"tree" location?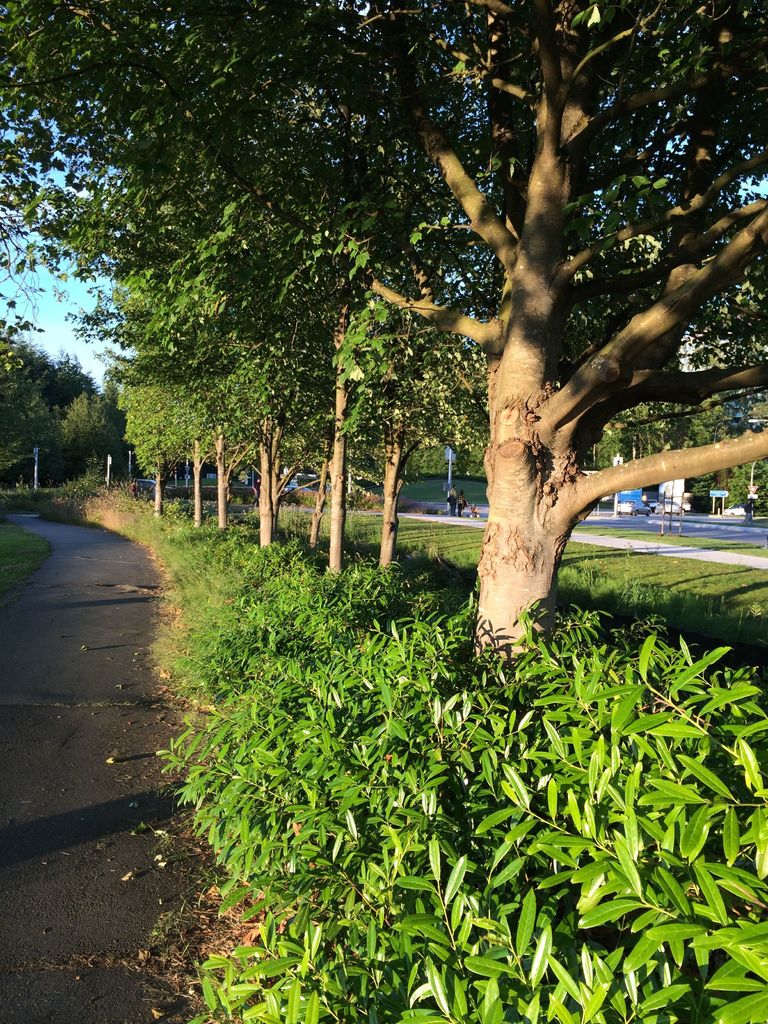
bbox=(61, 385, 132, 486)
